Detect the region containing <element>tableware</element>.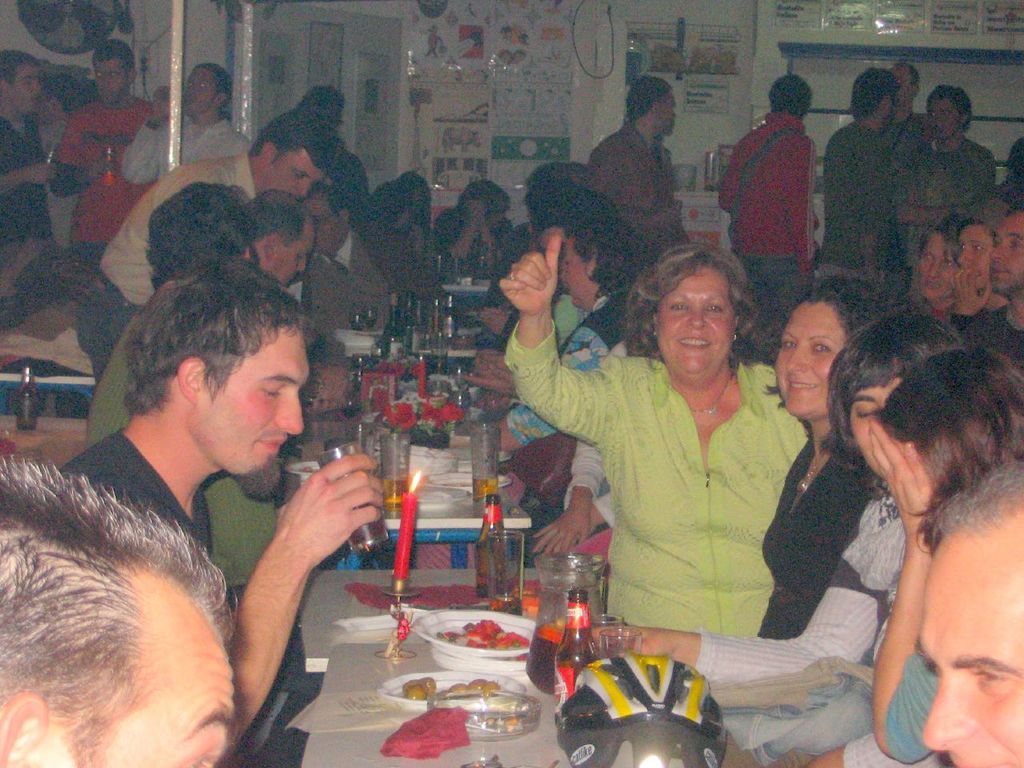
[413,451,442,473].
